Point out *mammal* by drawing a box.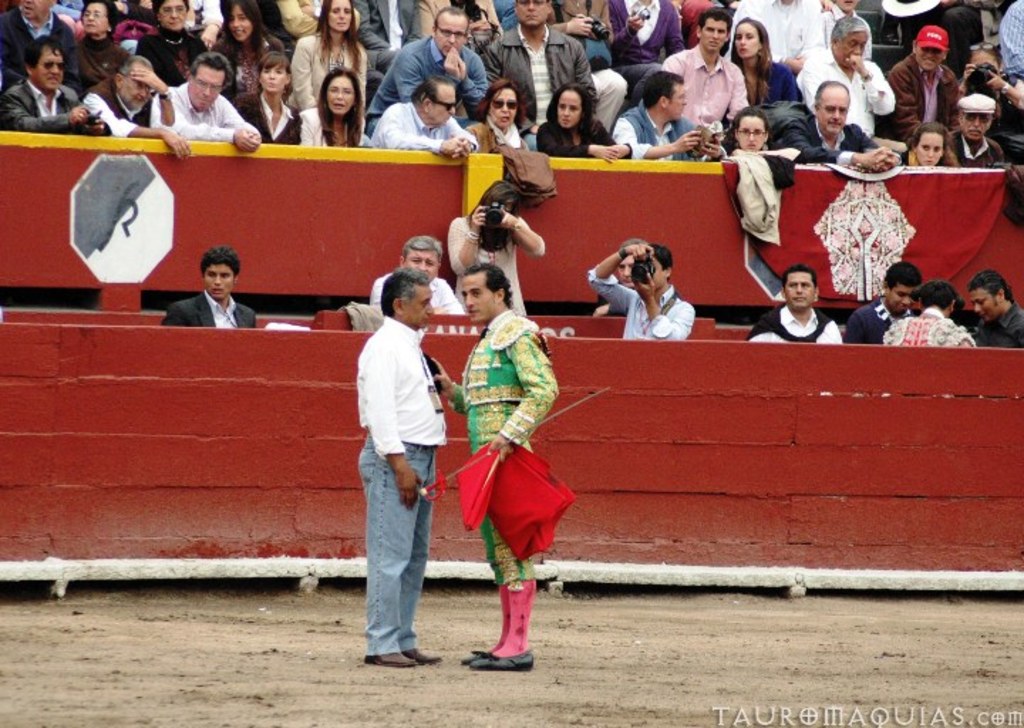
<bbox>592, 242, 636, 316</bbox>.
